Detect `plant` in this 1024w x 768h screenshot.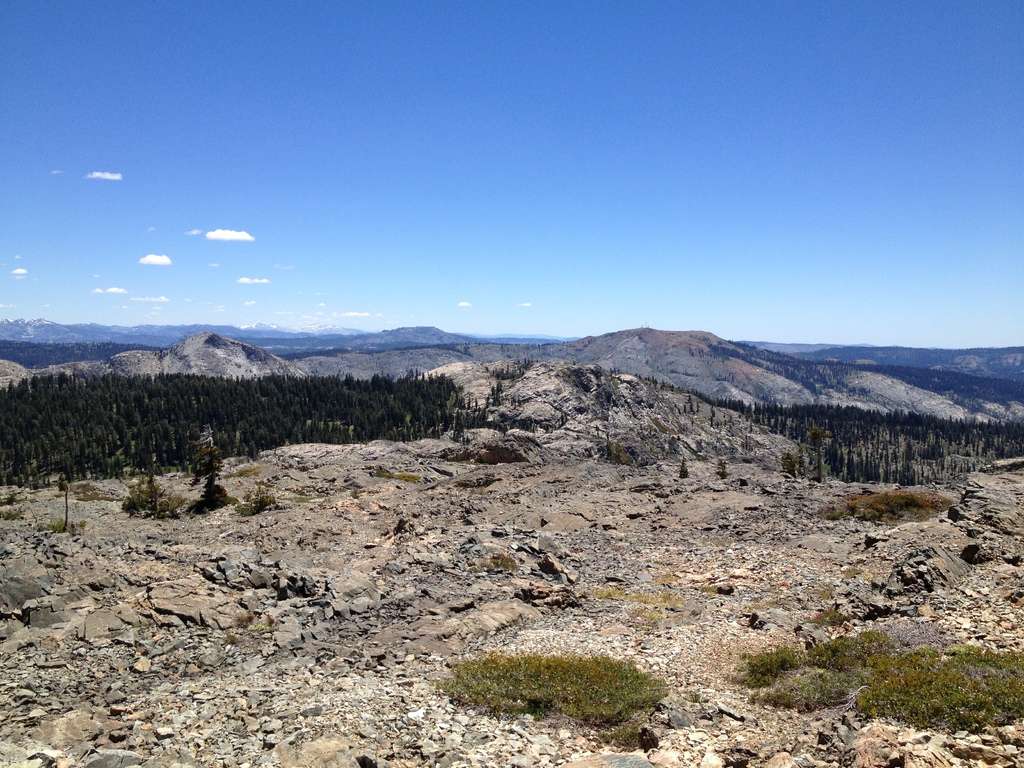
Detection: Rect(234, 486, 285, 516).
